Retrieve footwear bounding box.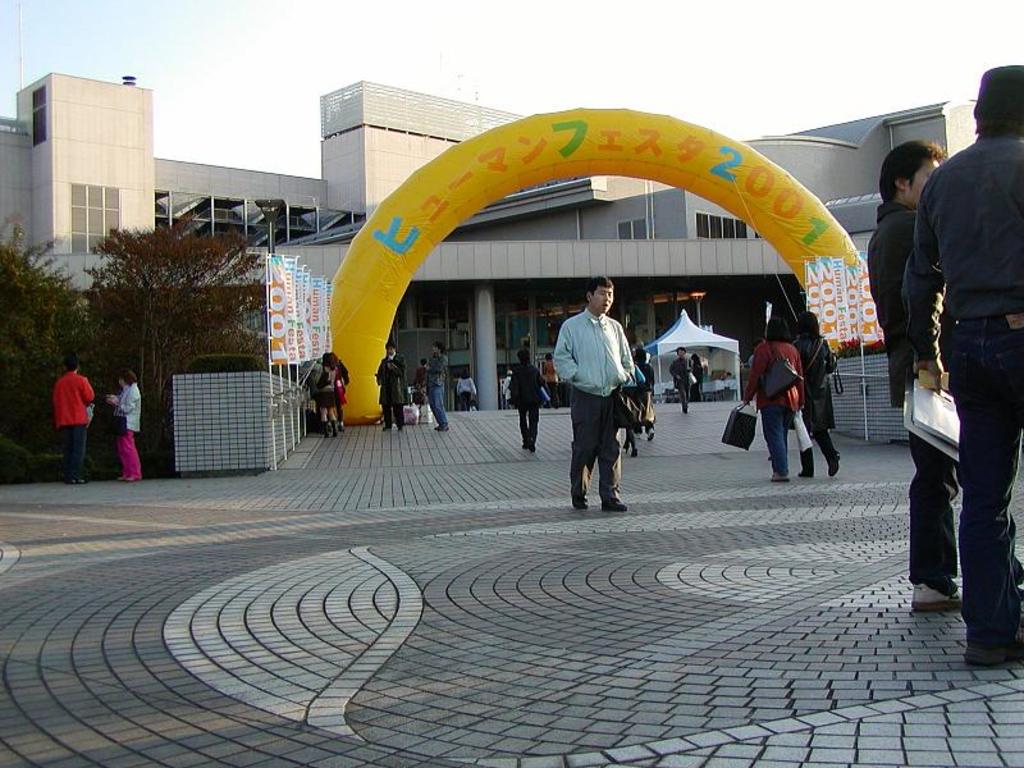
Bounding box: box=[435, 420, 449, 434].
